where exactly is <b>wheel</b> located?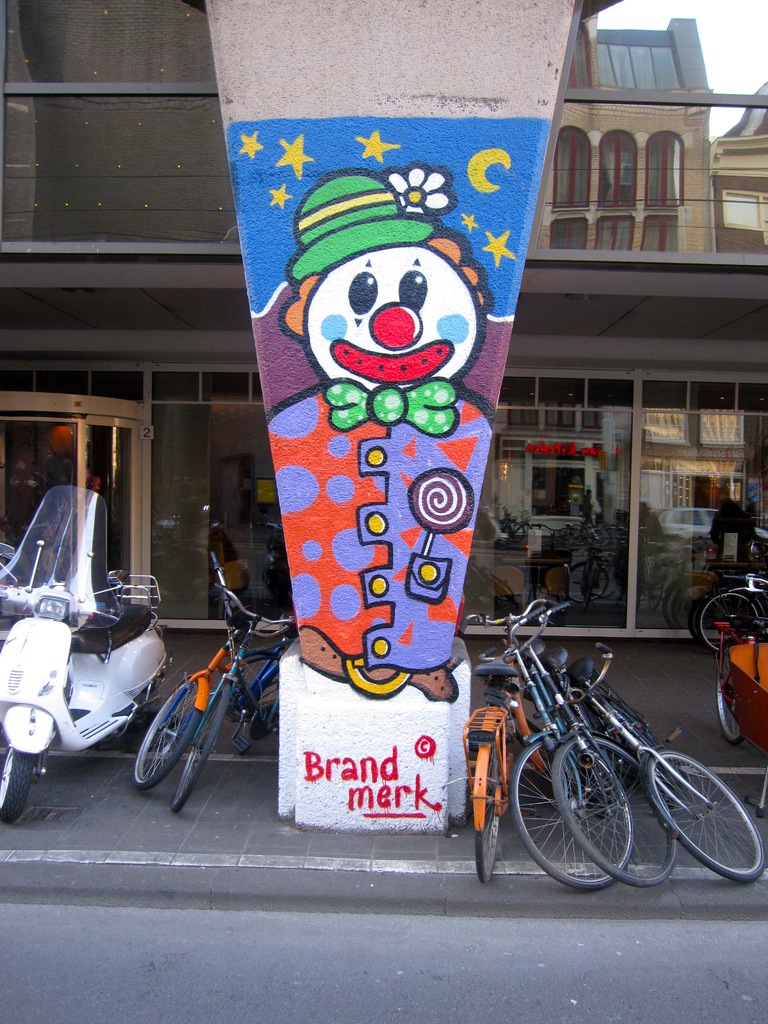
Its bounding box is box=[697, 593, 762, 653].
